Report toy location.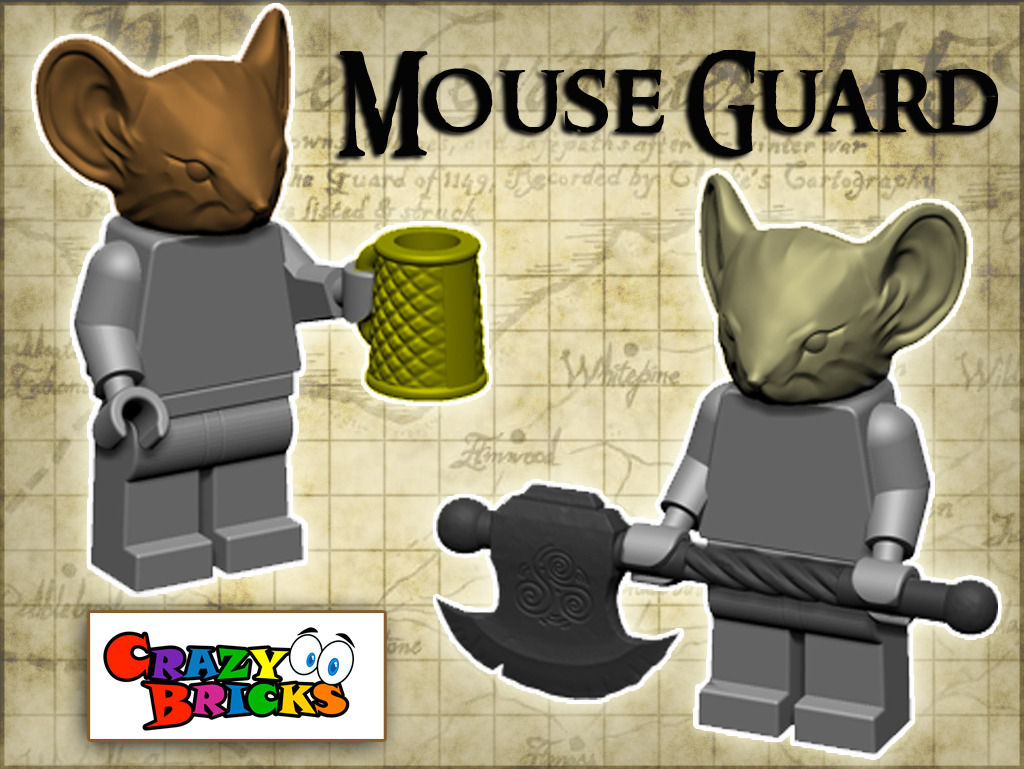
Report: 31 2 375 594.
